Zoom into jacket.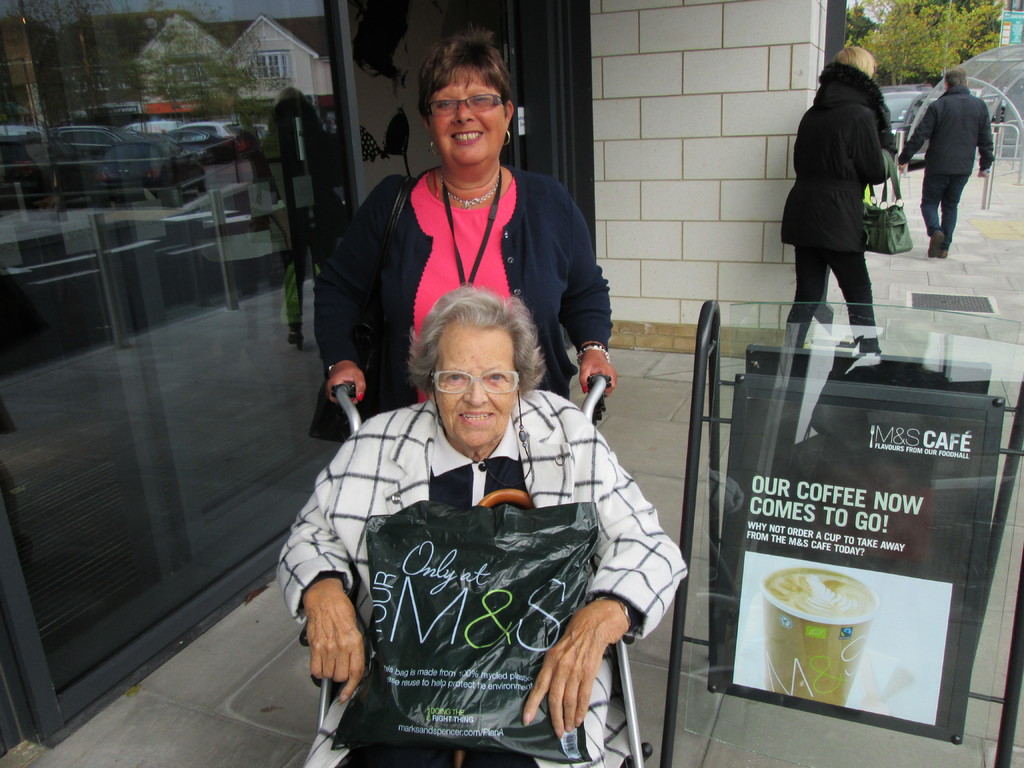
Zoom target: [x1=272, y1=399, x2=690, y2=767].
